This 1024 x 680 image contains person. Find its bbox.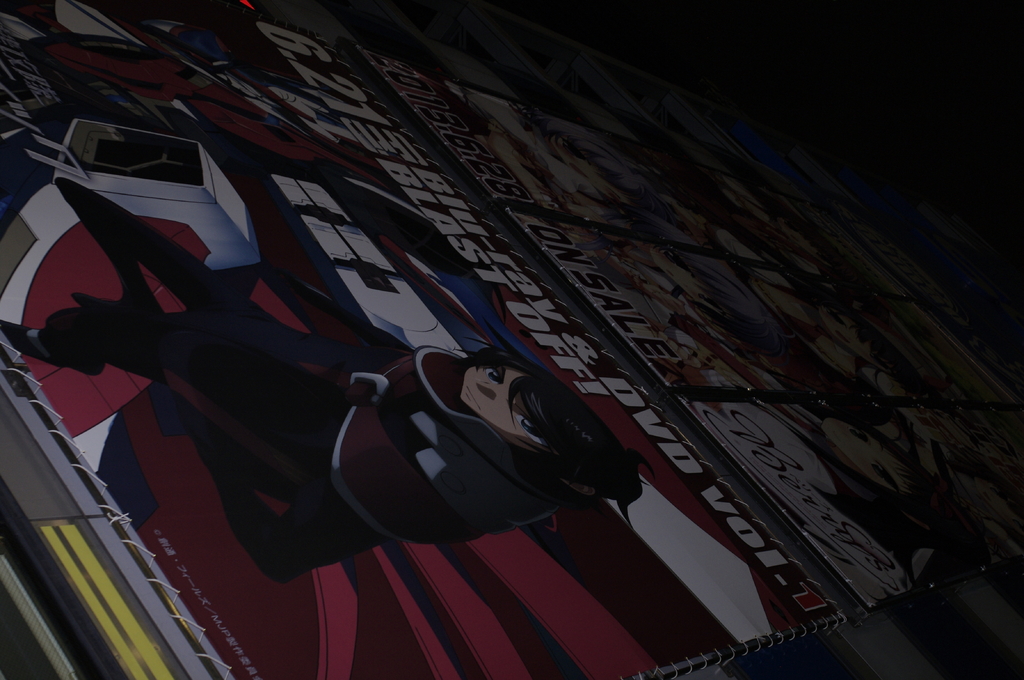
x1=0 y1=176 x2=655 y2=583.
